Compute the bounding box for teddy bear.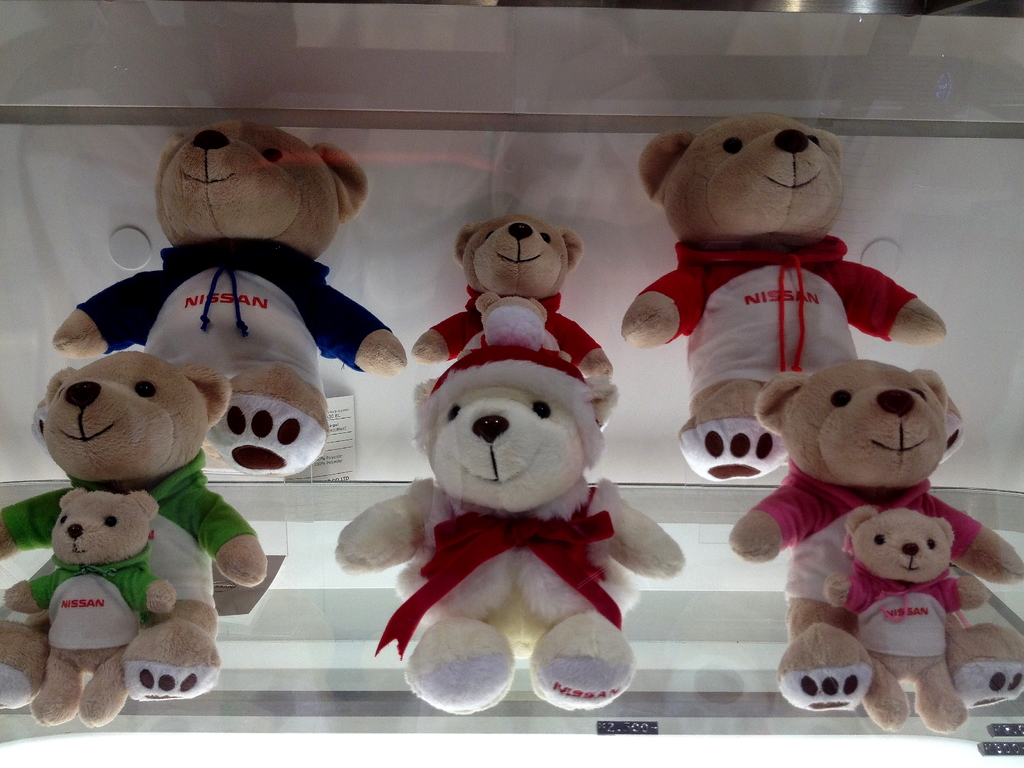
select_region(728, 356, 1023, 710).
